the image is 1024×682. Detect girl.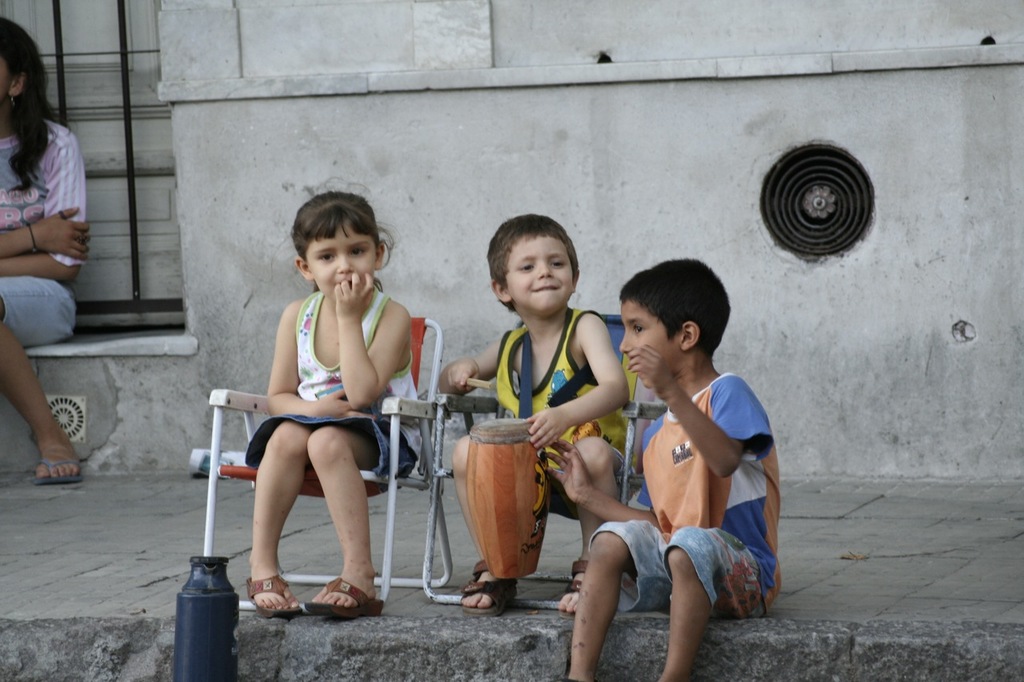
Detection: region(0, 14, 93, 484).
